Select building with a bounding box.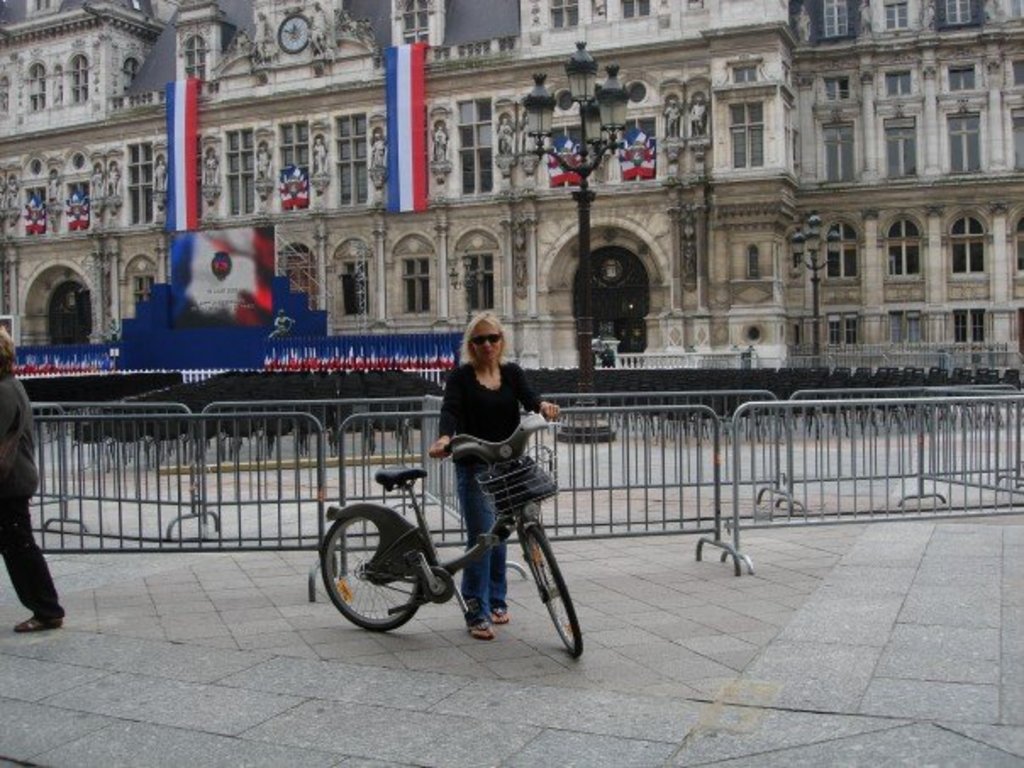
BBox(0, 0, 1017, 415).
